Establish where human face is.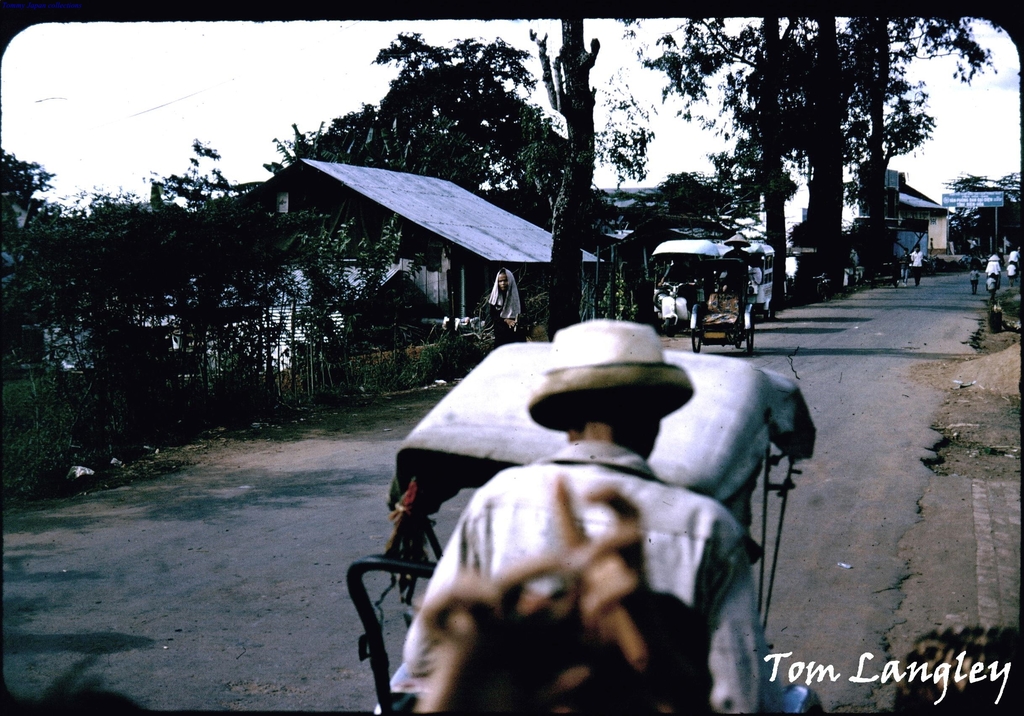
Established at [left=496, top=268, right=509, bottom=290].
